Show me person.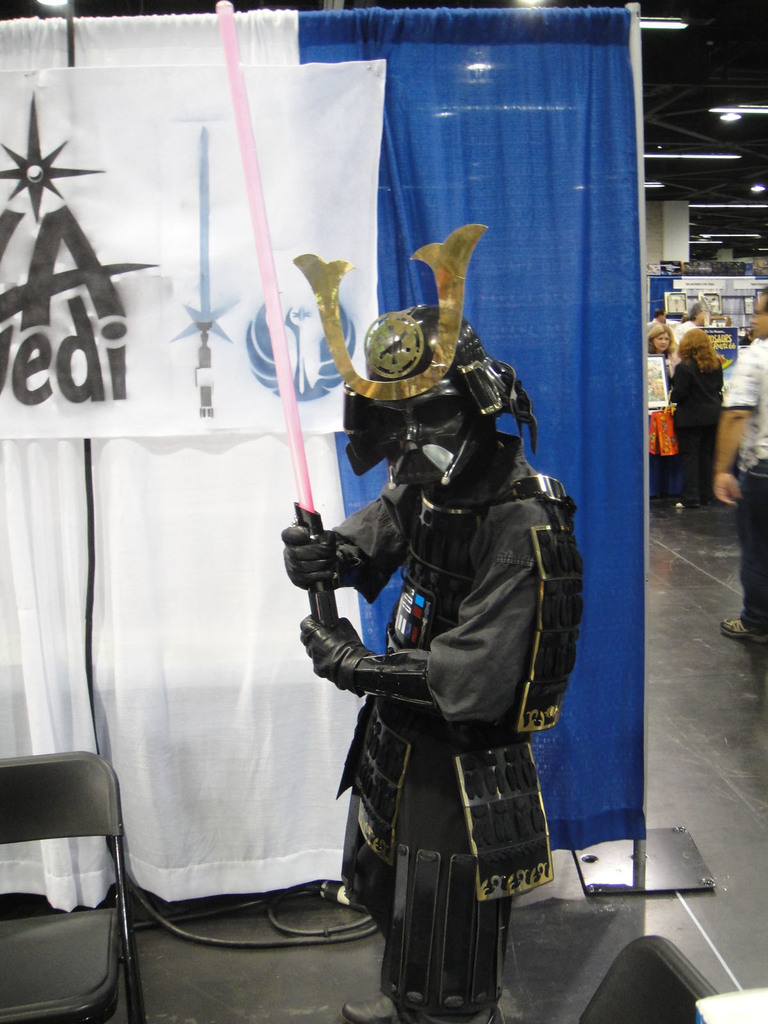
person is here: 679:298:709:326.
